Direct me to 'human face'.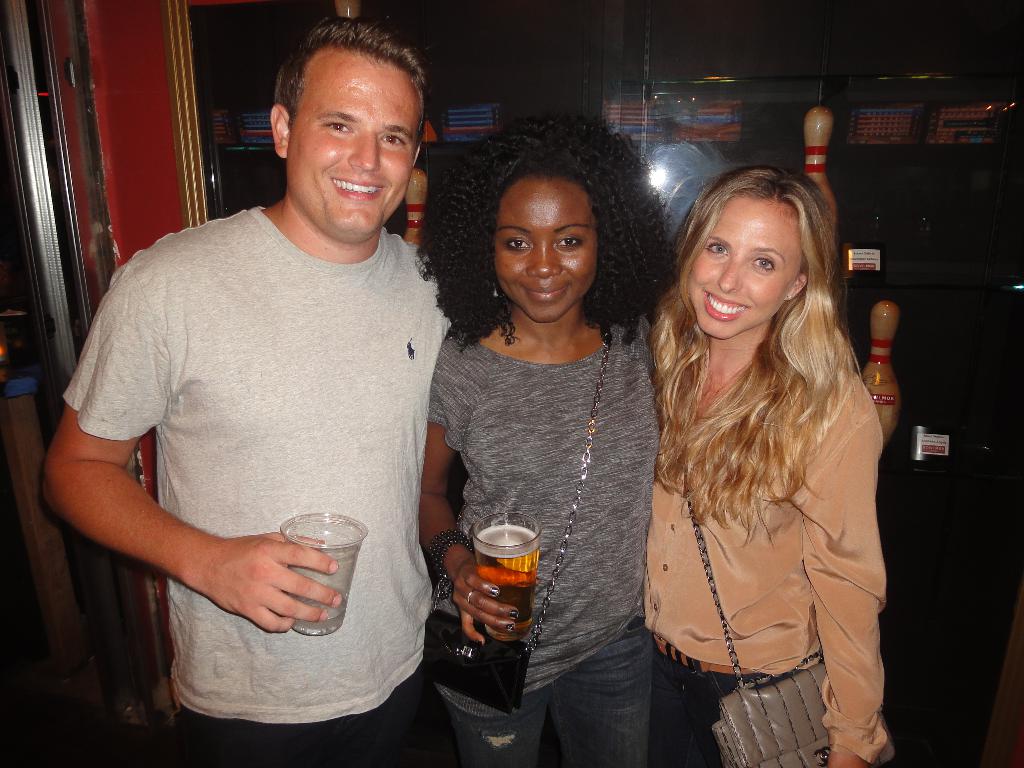
Direction: {"left": 492, "top": 178, "right": 600, "bottom": 323}.
